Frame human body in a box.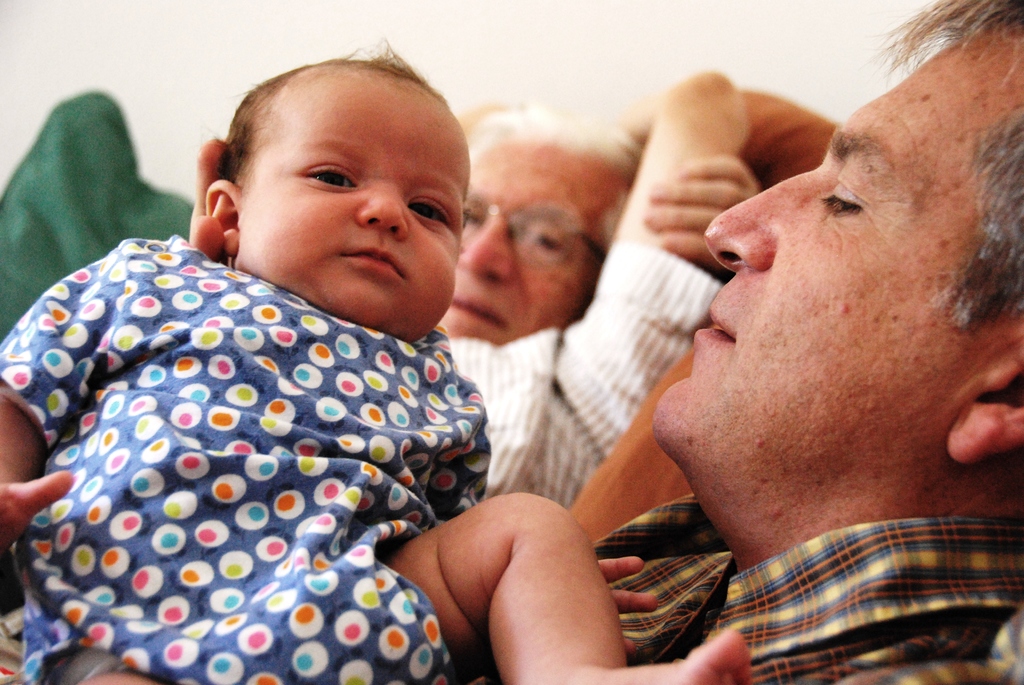
locate(579, 505, 1023, 684).
